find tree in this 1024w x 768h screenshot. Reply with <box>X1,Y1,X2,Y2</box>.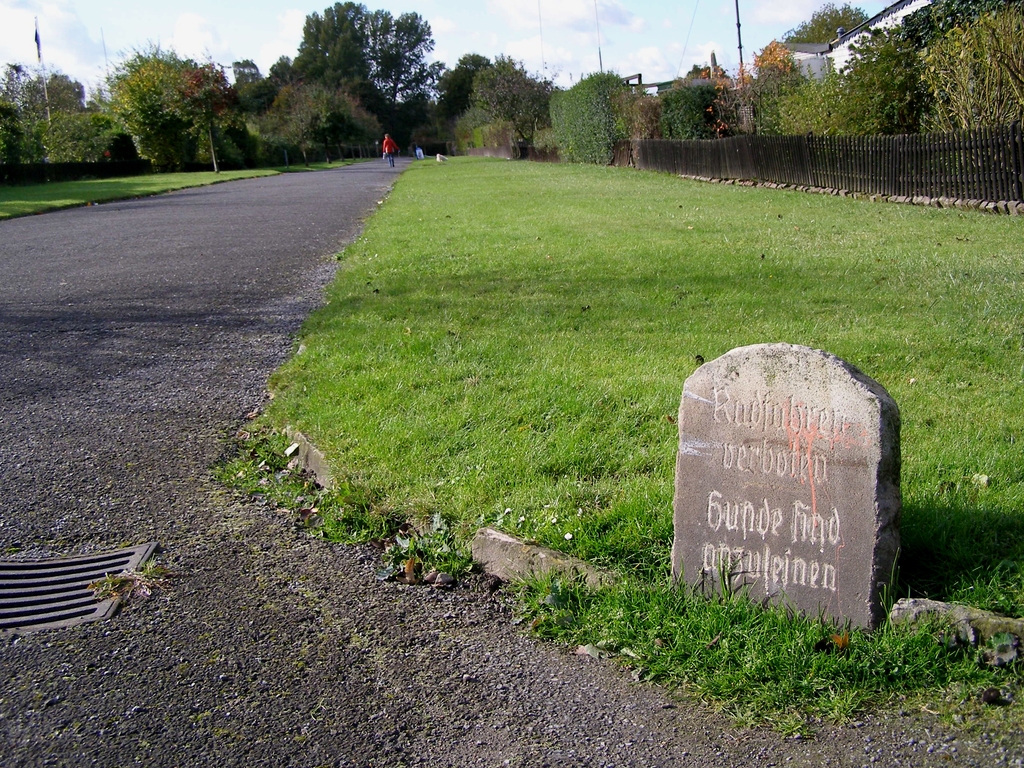
<box>4,62,47,166</box>.
